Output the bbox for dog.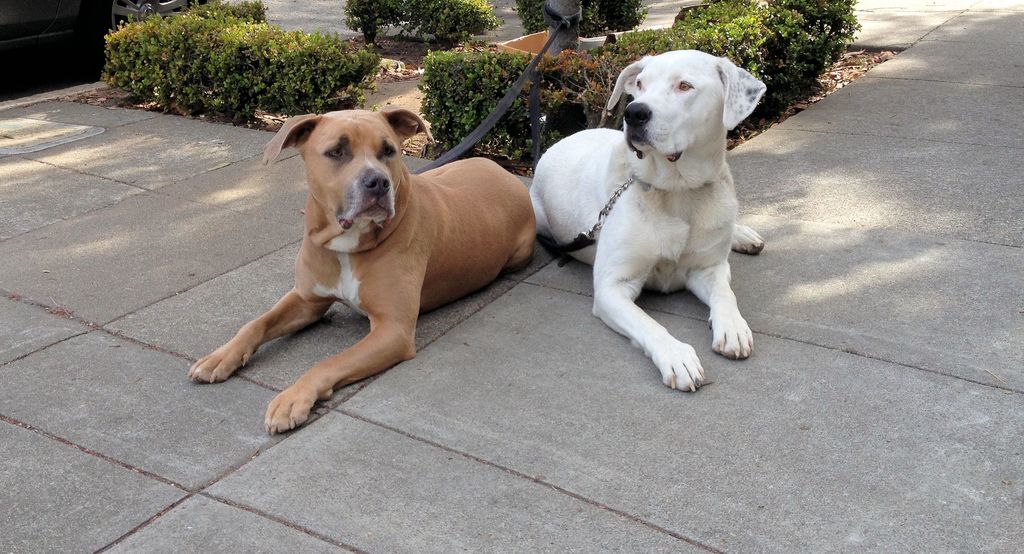
bbox(189, 102, 535, 437).
